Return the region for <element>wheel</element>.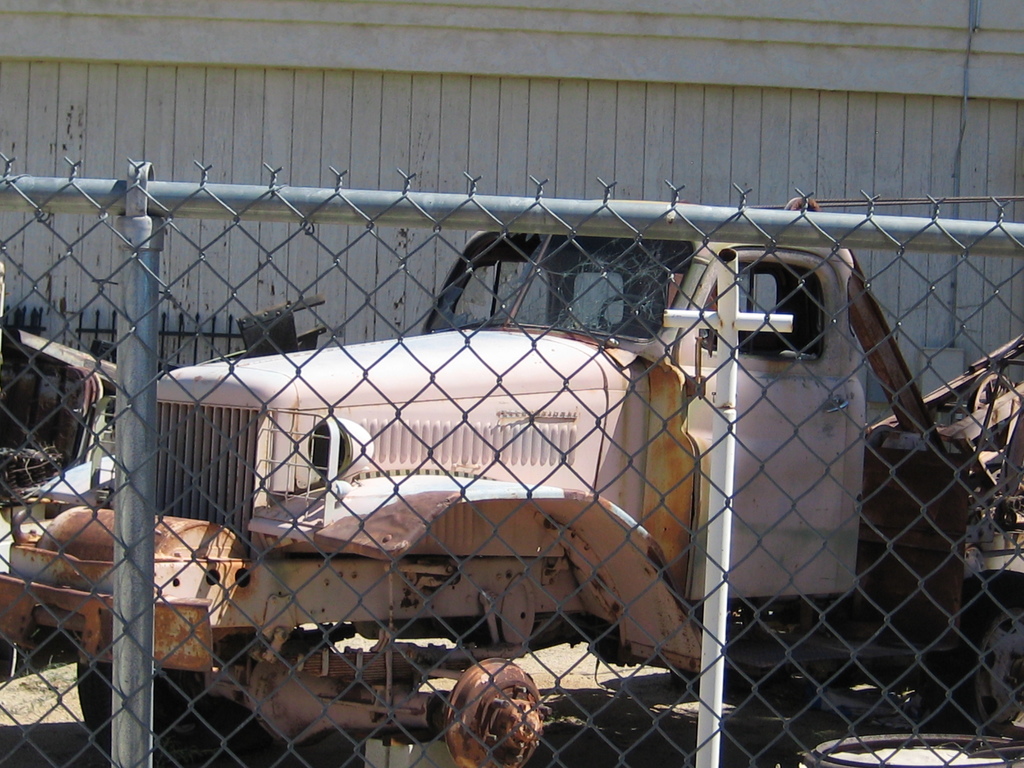
(933,566,1023,738).
